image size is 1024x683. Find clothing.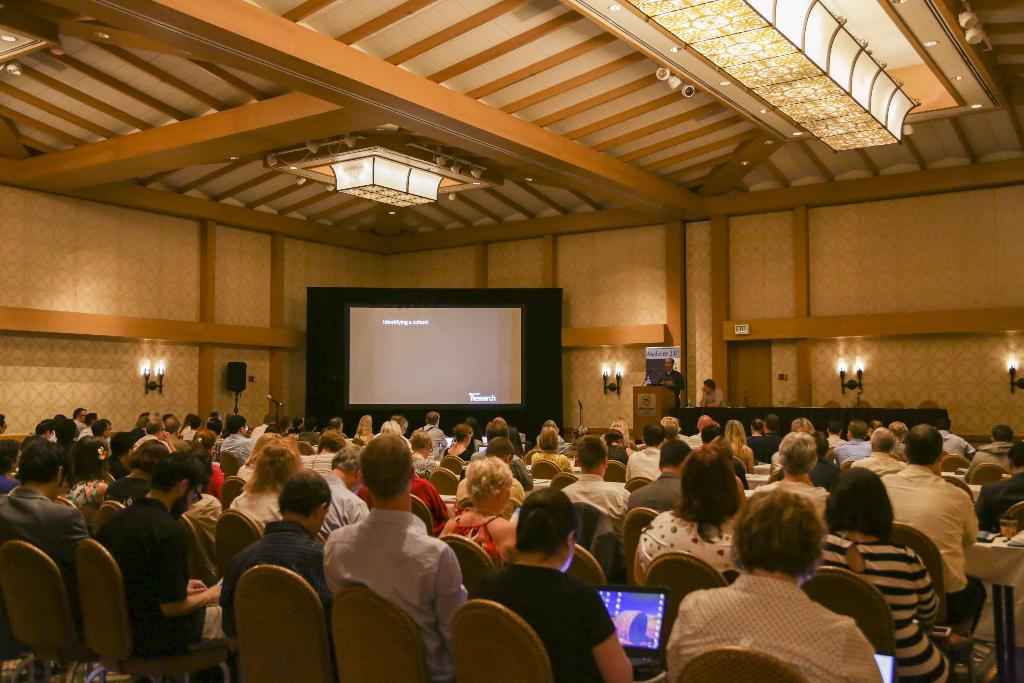
<box>415,422,456,461</box>.
